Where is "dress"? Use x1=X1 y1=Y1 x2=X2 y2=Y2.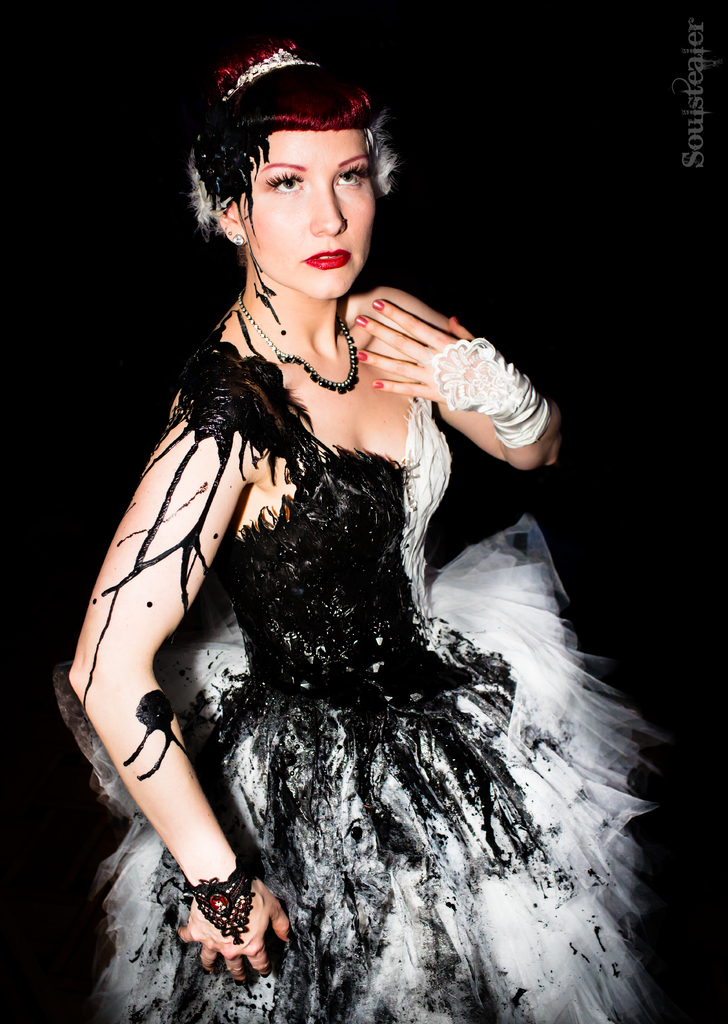
x1=75 y1=191 x2=622 y2=1020.
